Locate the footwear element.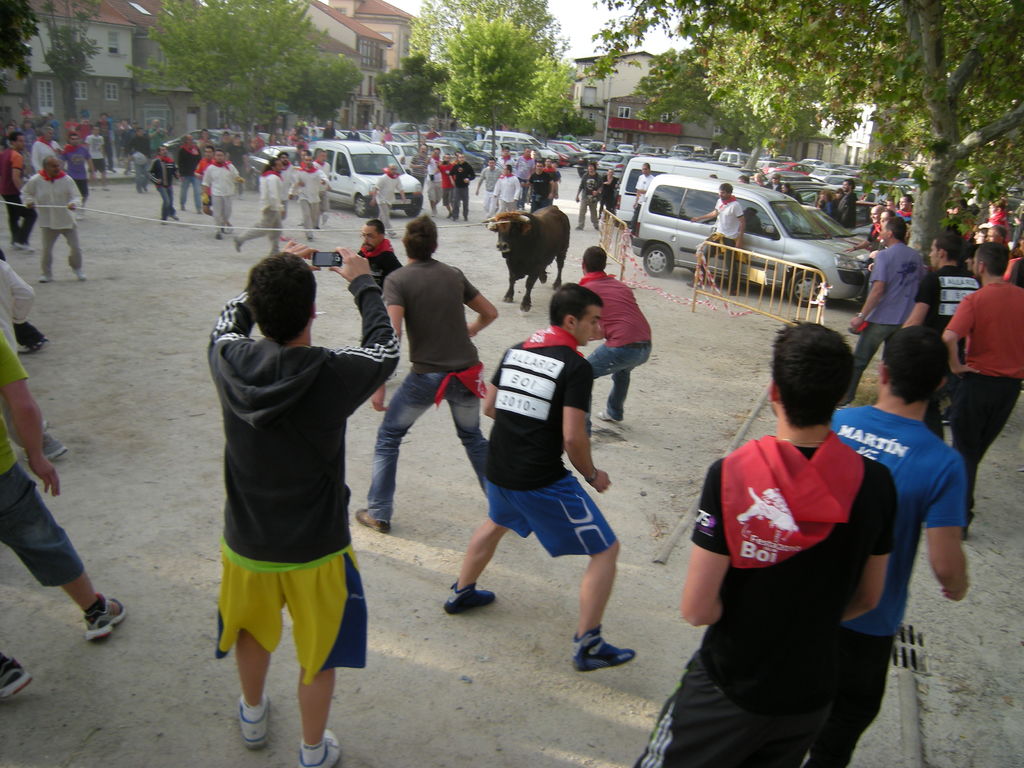
Element bbox: <region>572, 641, 644, 673</region>.
